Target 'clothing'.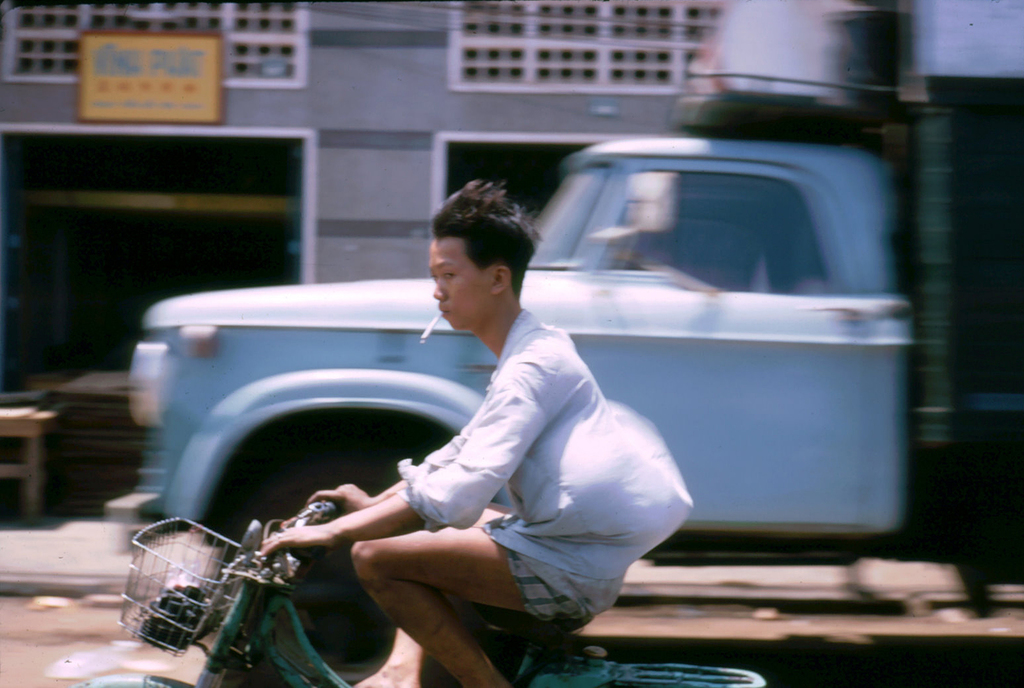
Target region: rect(395, 310, 689, 584).
